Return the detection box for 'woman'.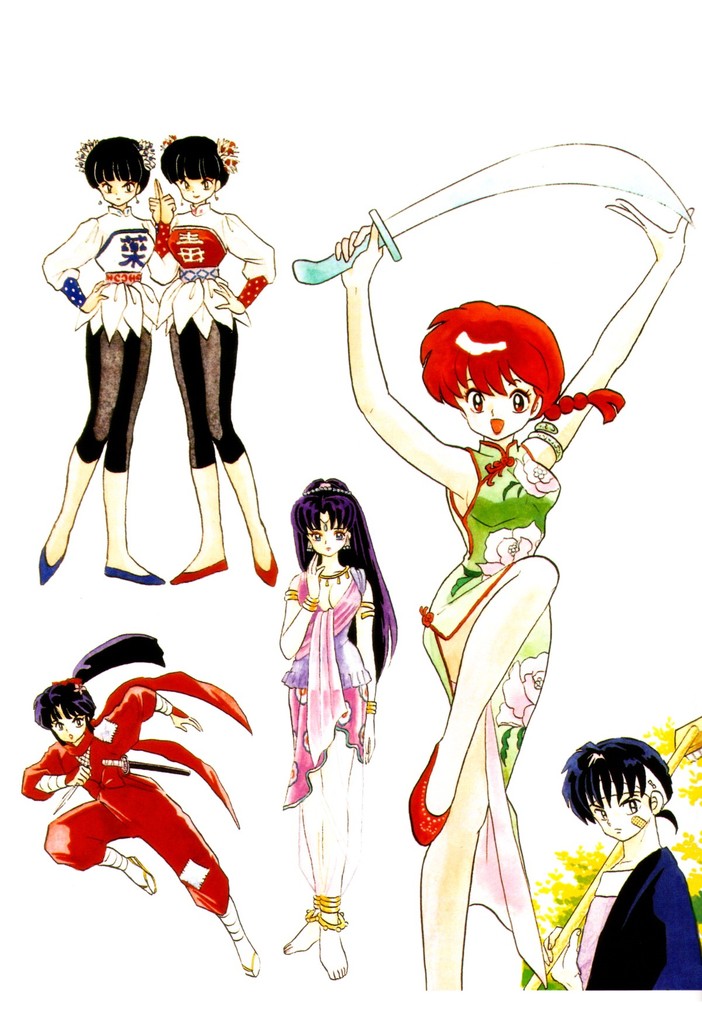
rect(152, 132, 285, 600).
